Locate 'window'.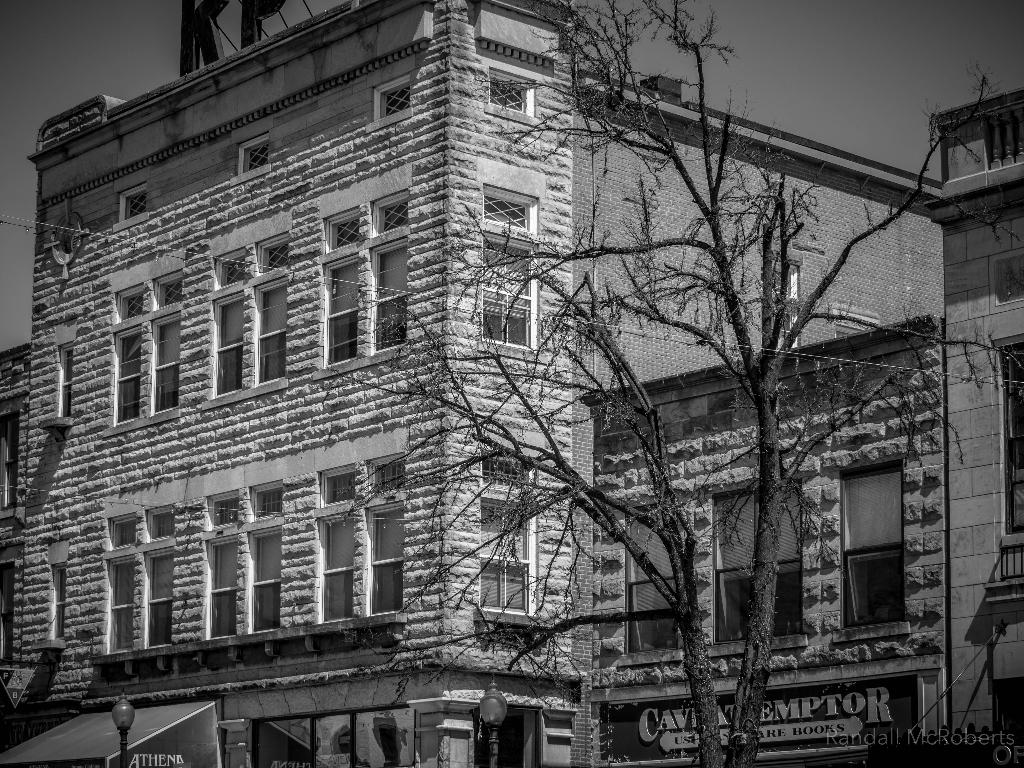
Bounding box: <region>143, 552, 173, 646</region>.
